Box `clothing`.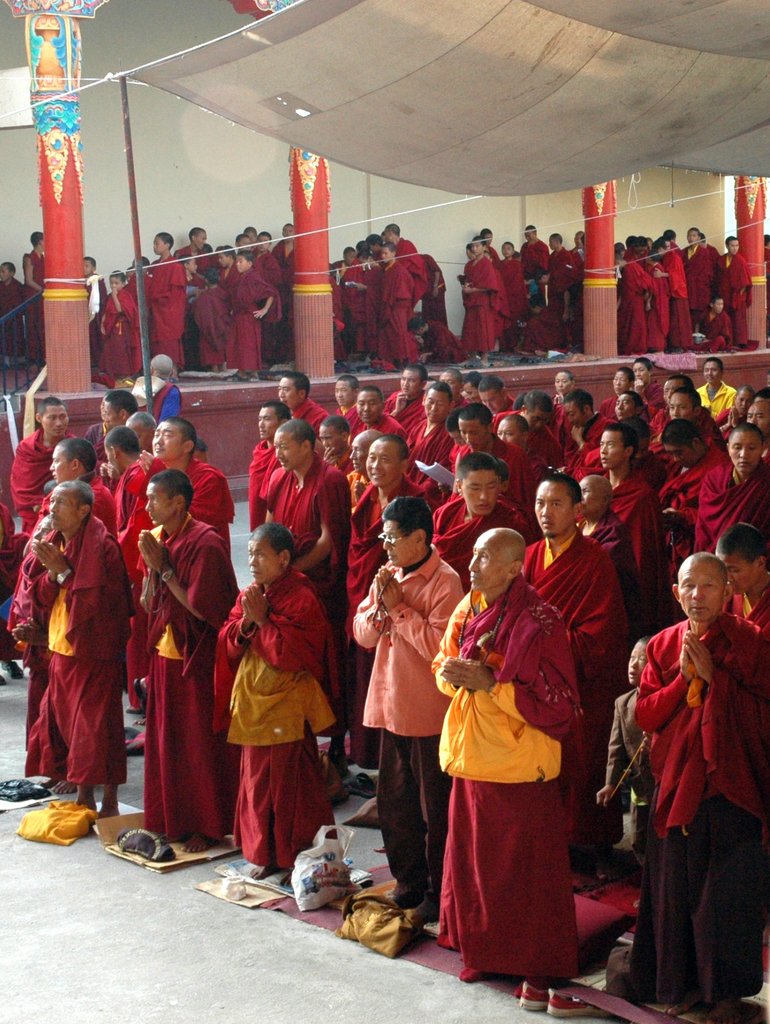
(530,280,541,300).
